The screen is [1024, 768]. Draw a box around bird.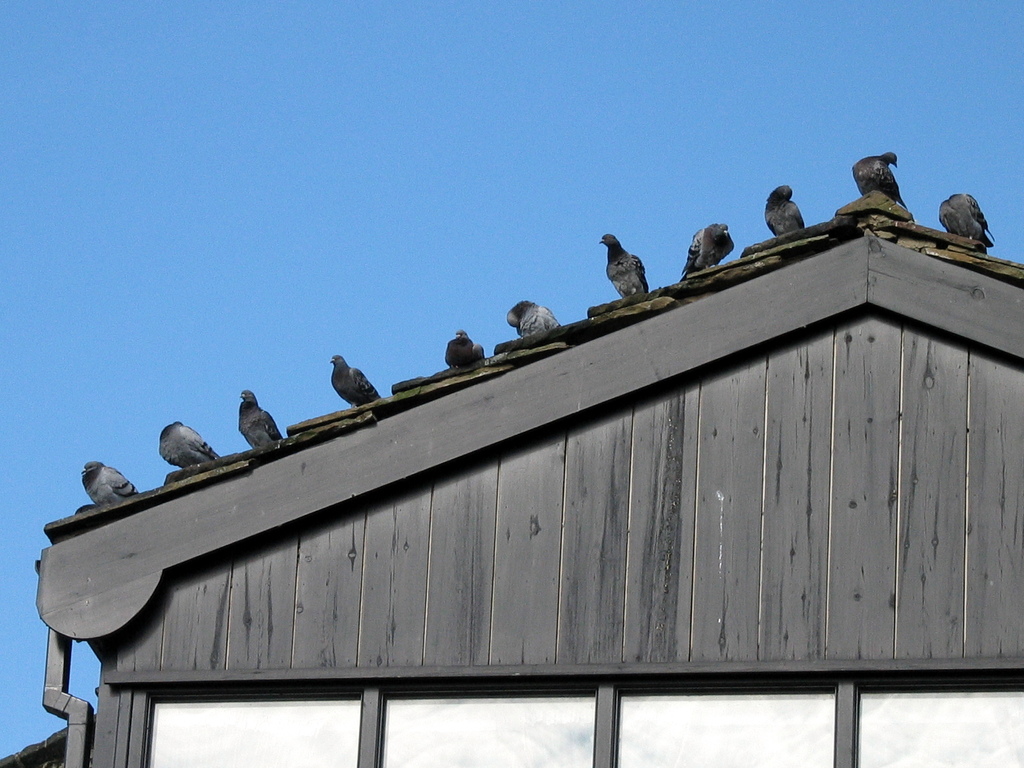
select_region(72, 459, 145, 505).
